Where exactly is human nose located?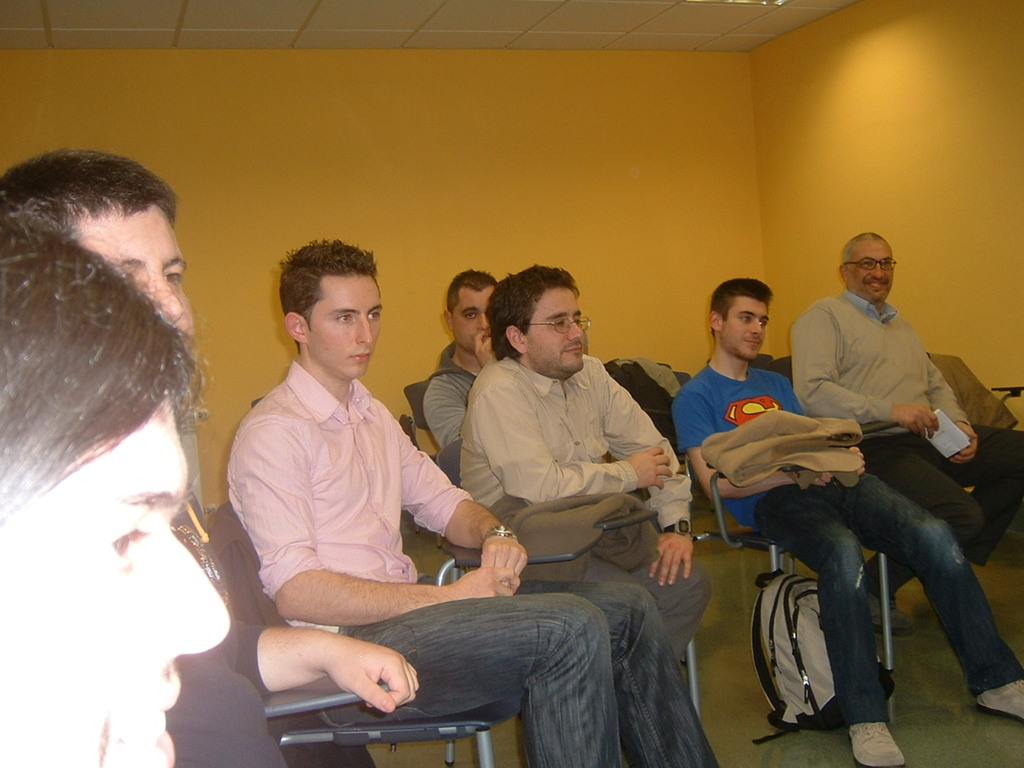
Its bounding box is crop(163, 526, 230, 658).
